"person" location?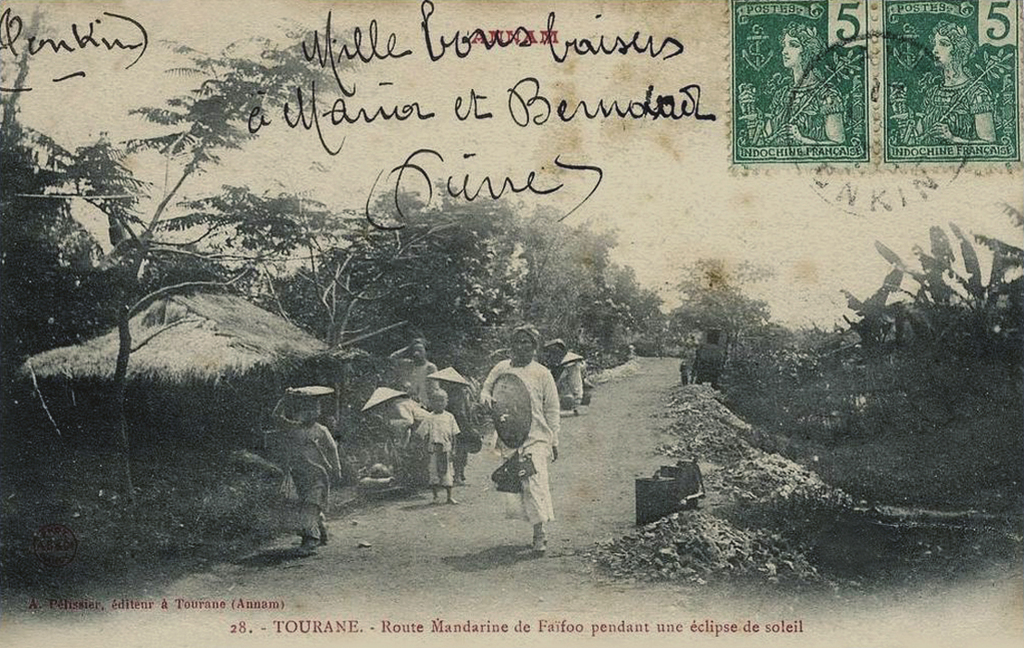
(x1=497, y1=337, x2=565, y2=555)
